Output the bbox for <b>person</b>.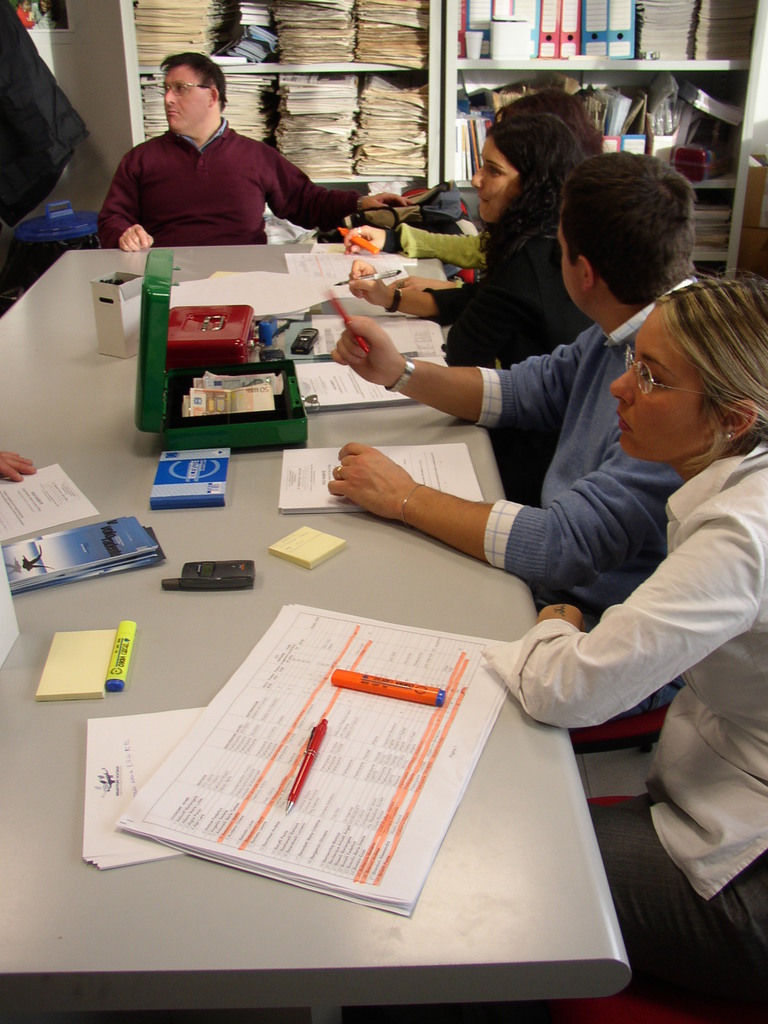
(left=329, top=143, right=708, bottom=722).
